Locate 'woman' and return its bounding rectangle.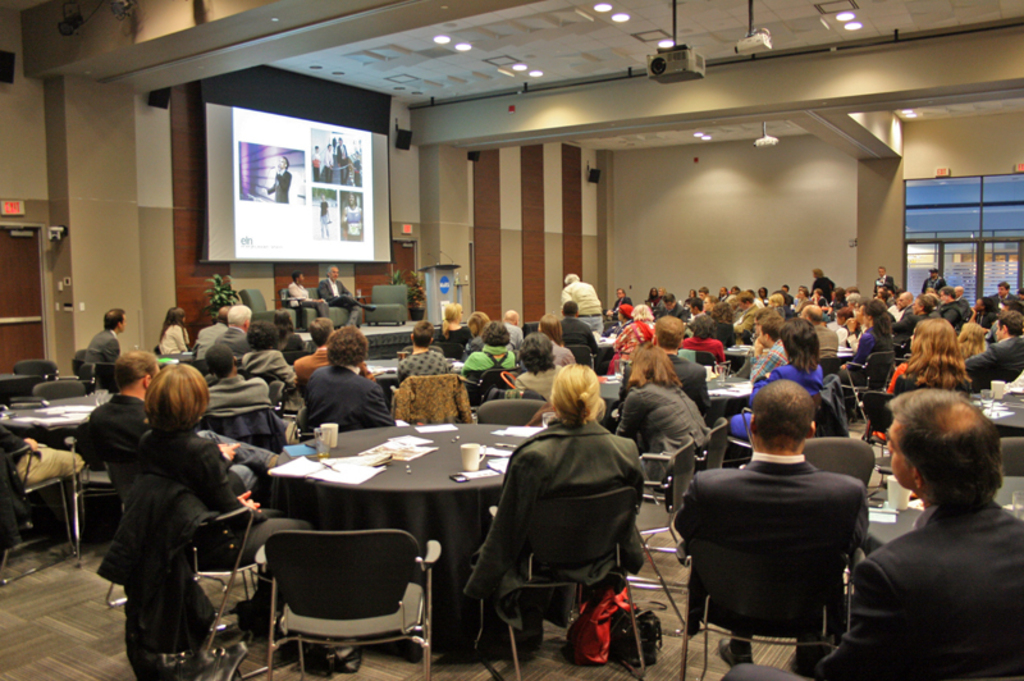
bbox(608, 302, 660, 373).
